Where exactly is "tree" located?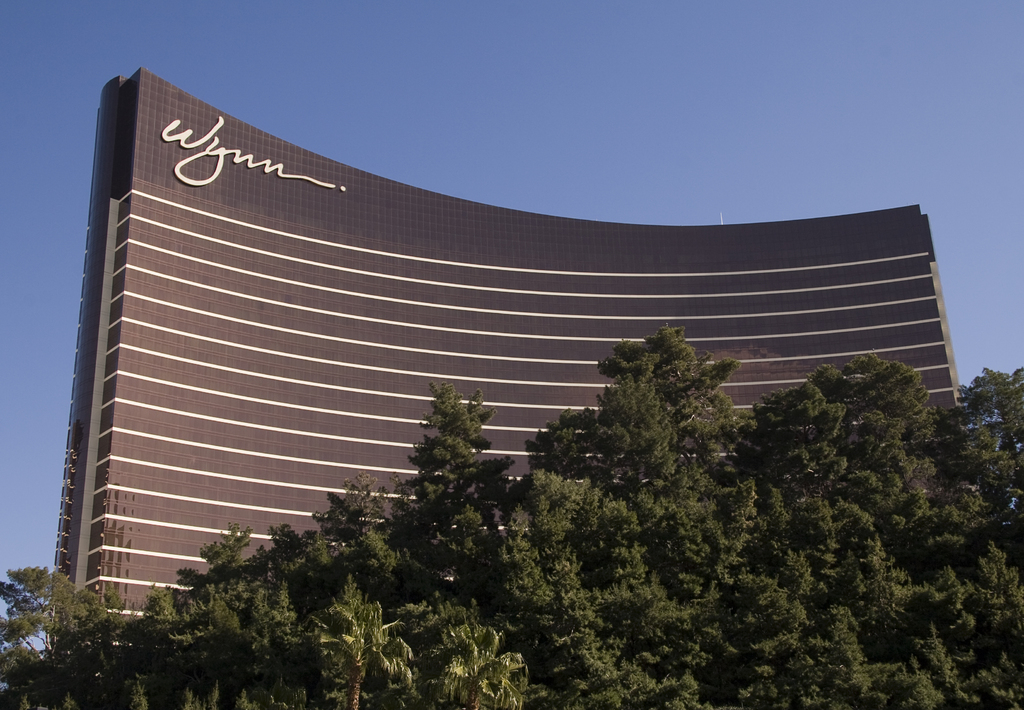
Its bounding box is [left=0, top=562, right=109, bottom=709].
